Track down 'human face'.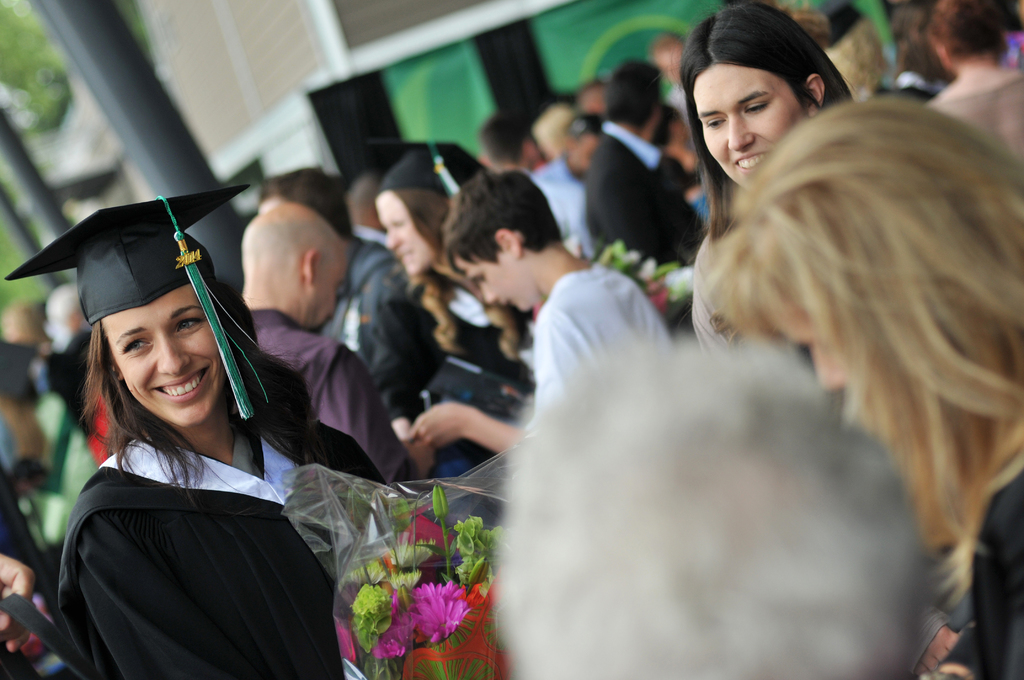
Tracked to BBox(300, 239, 348, 334).
